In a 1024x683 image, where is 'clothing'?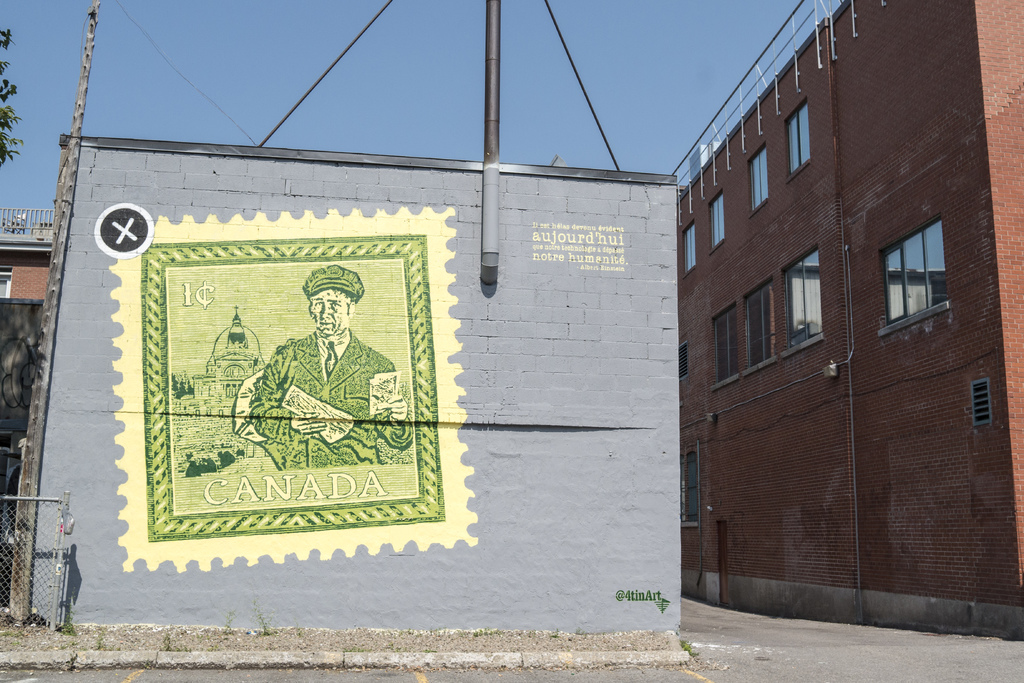
240,290,390,479.
